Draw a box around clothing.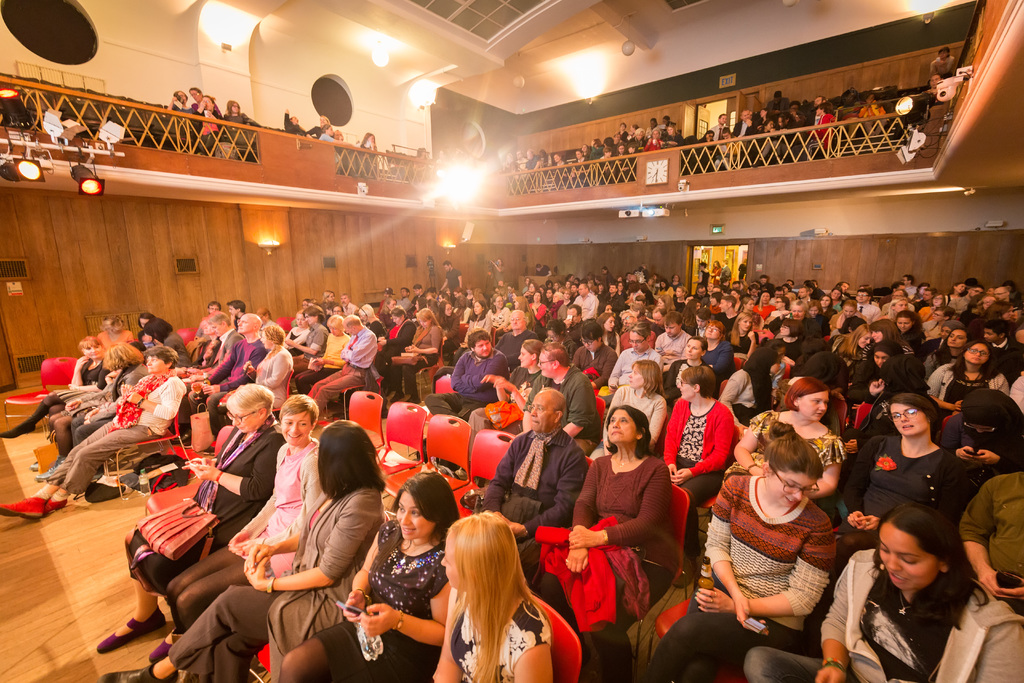
left=881, top=295, right=911, bottom=311.
